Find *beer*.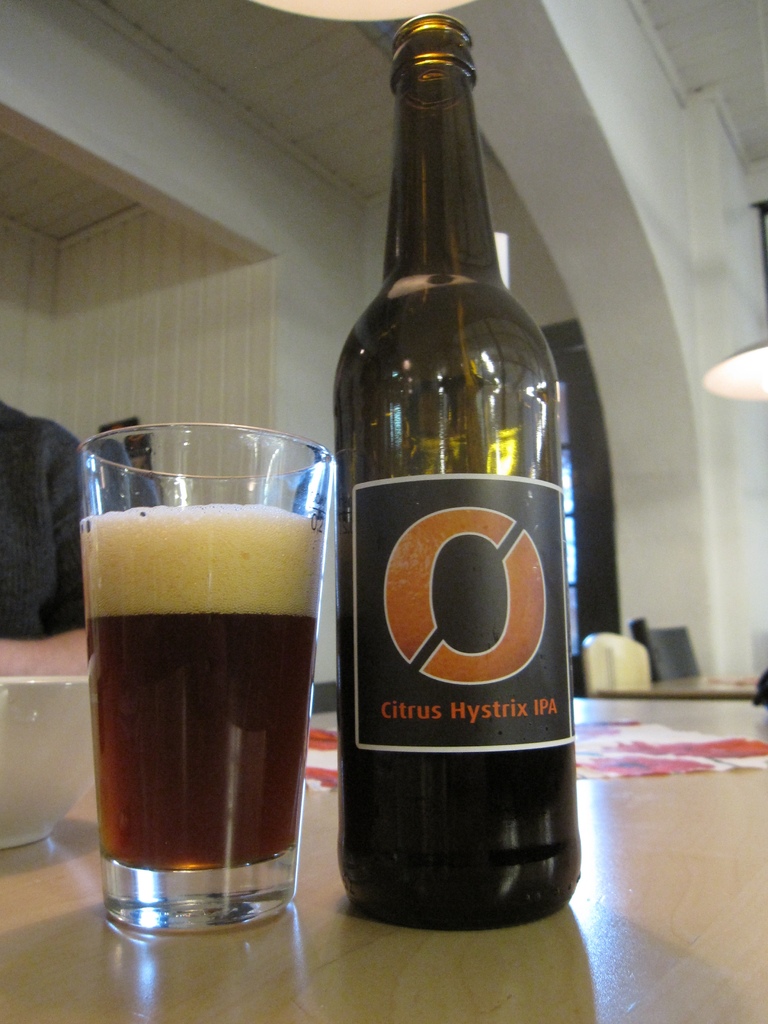
x1=86, y1=508, x2=322, y2=883.
